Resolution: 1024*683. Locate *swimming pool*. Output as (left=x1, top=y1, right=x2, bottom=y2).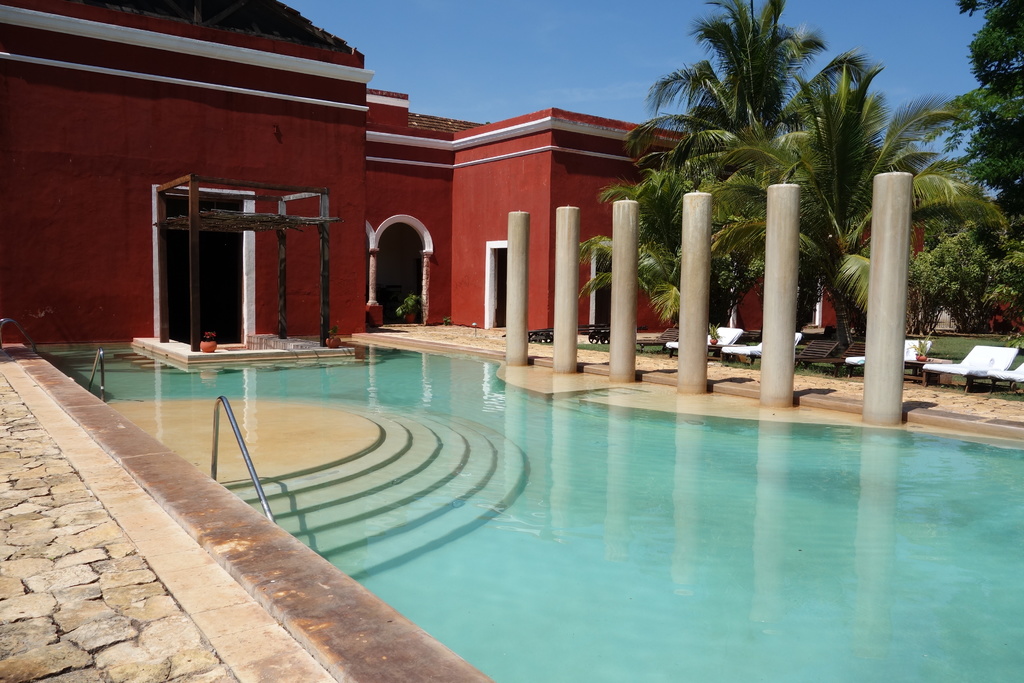
(left=42, top=337, right=1023, bottom=682).
